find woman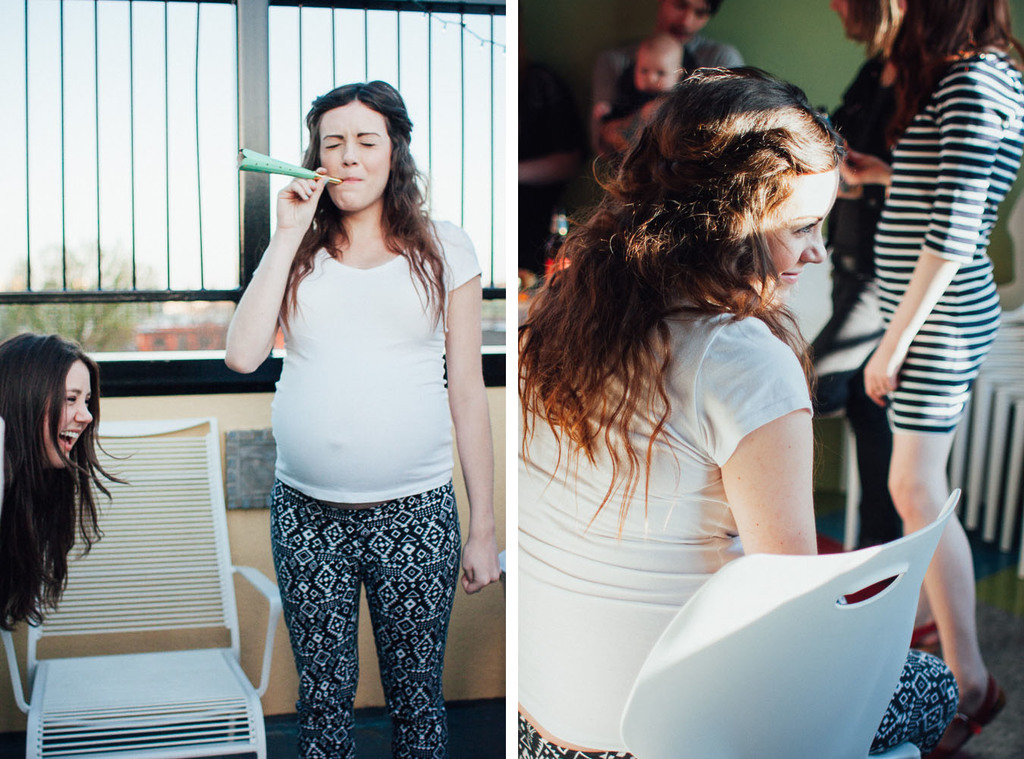
box(0, 332, 133, 639)
